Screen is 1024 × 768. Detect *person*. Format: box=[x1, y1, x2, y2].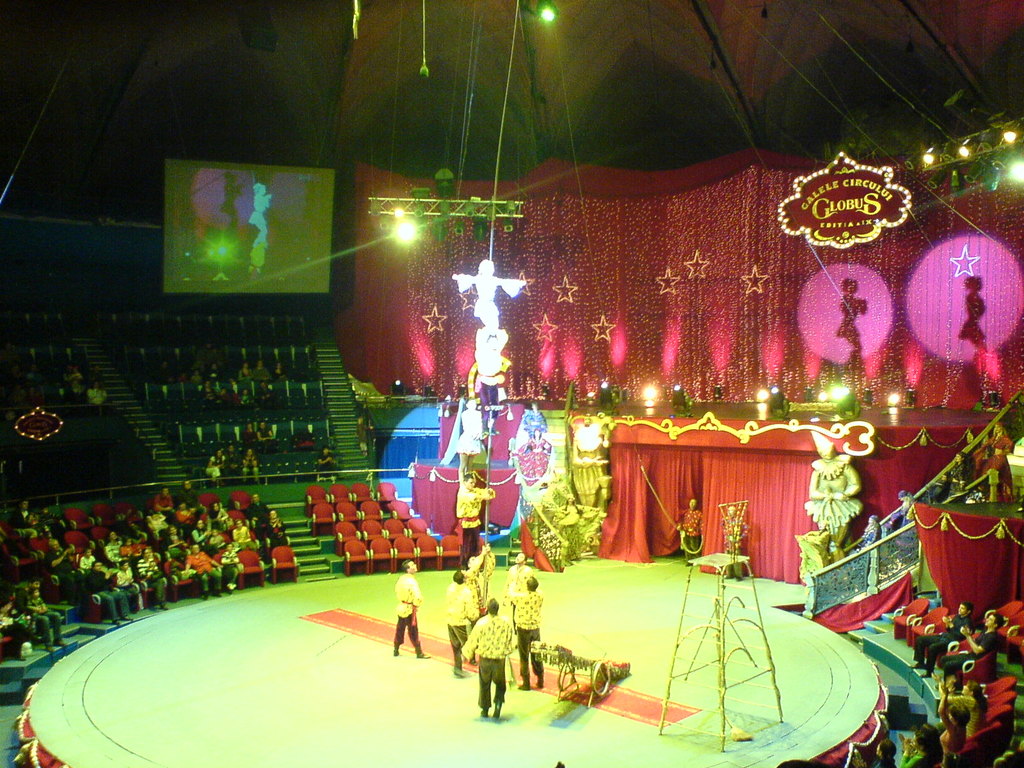
box=[63, 358, 73, 386].
